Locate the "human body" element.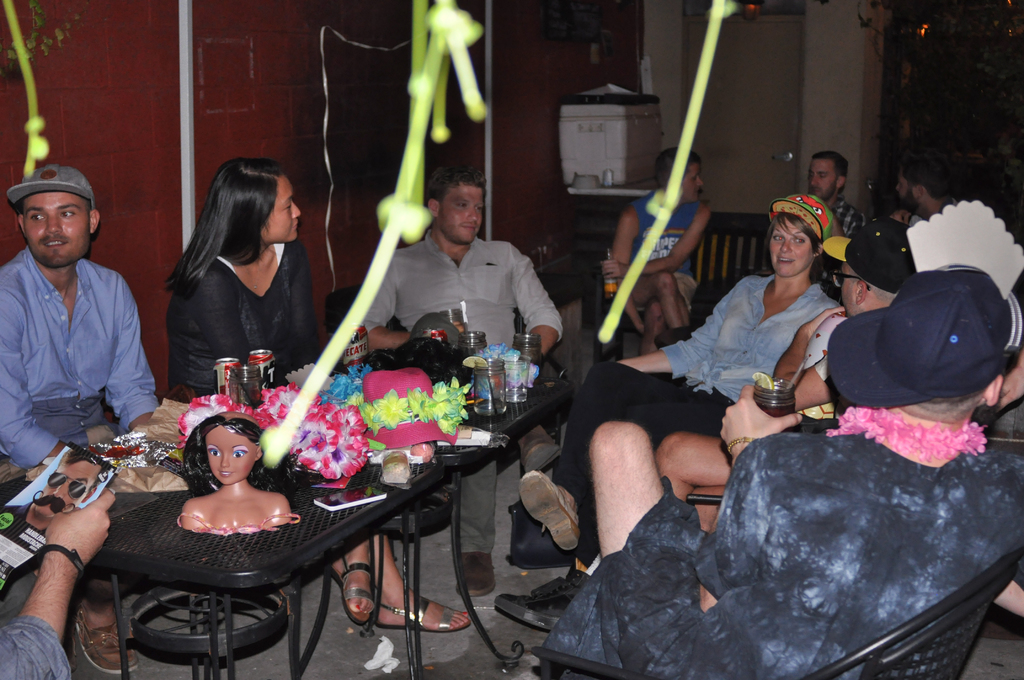
Element bbox: [left=519, top=271, right=844, bottom=571].
